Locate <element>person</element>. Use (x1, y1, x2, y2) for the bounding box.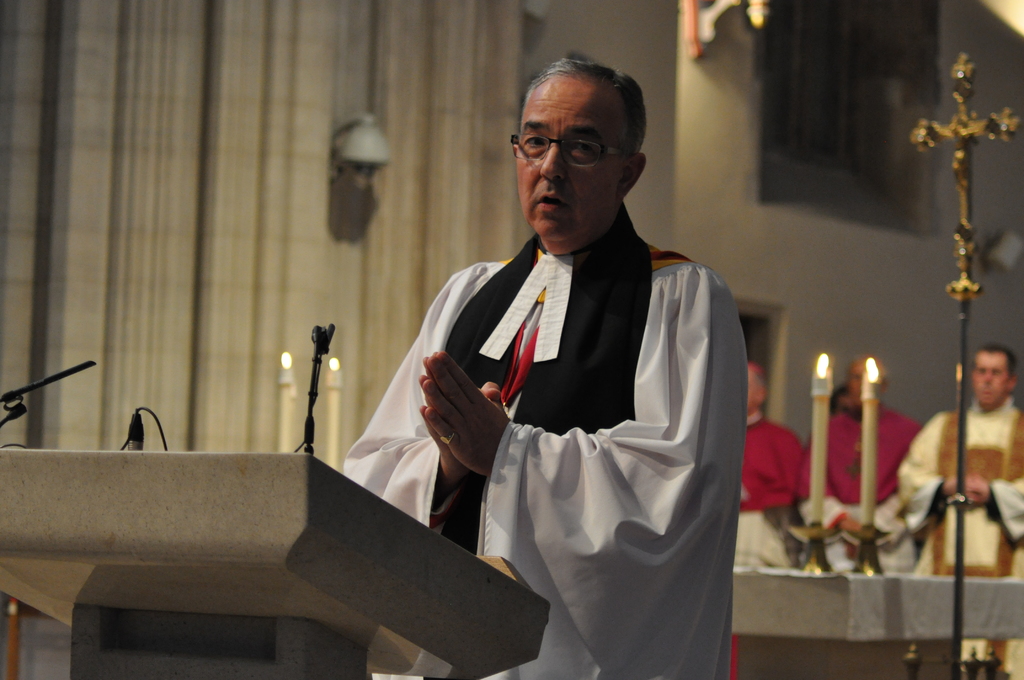
(742, 366, 806, 534).
